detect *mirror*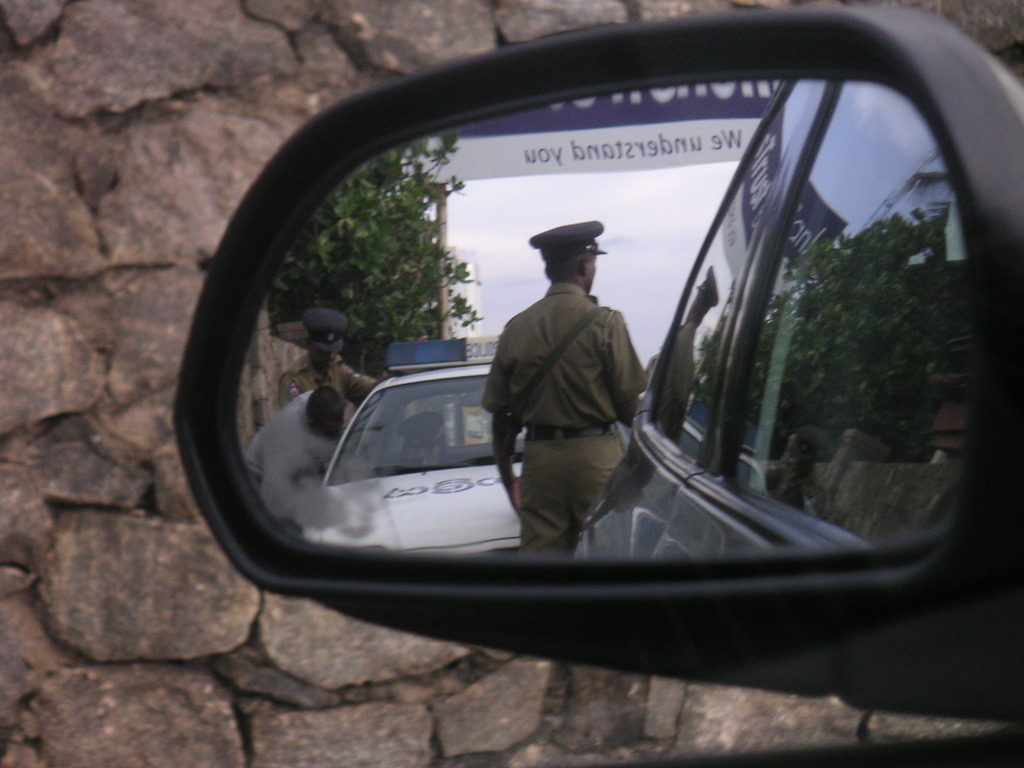
232 70 988 555
